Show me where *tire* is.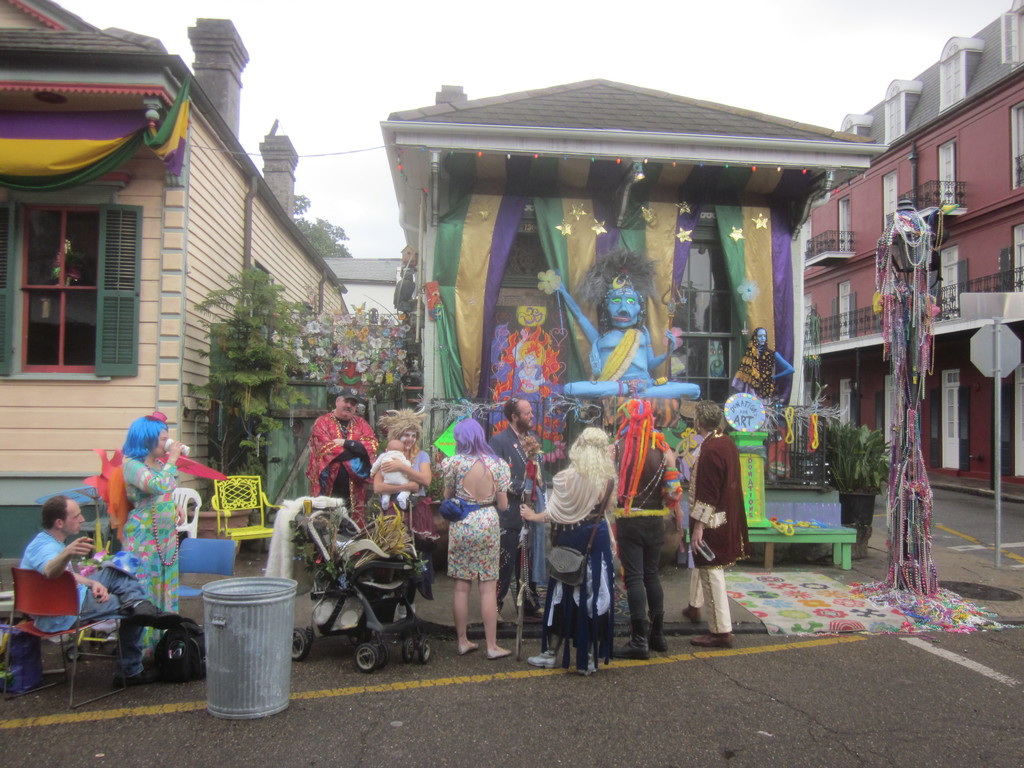
*tire* is at x1=291, y1=627, x2=307, y2=661.
